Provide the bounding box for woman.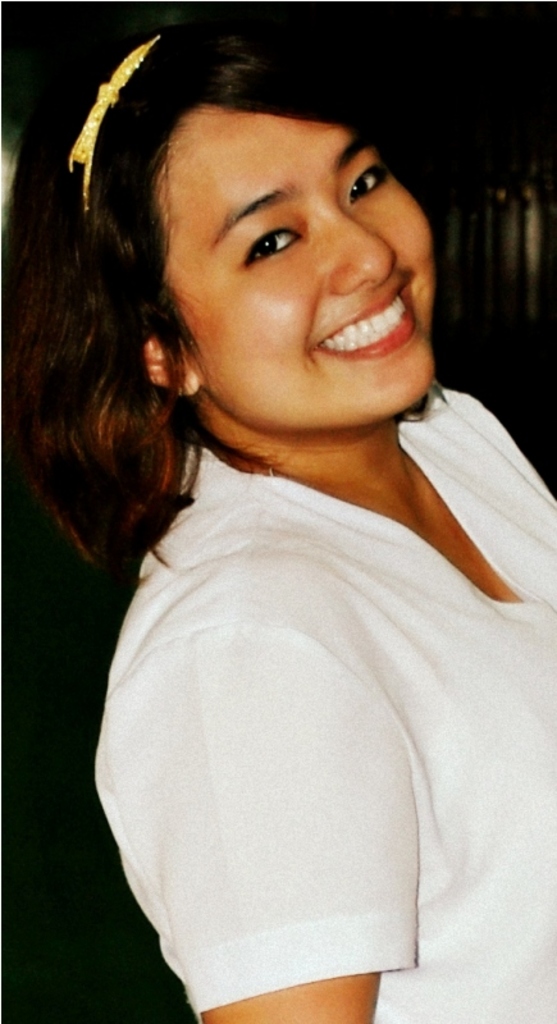
locate(0, 54, 556, 1019).
